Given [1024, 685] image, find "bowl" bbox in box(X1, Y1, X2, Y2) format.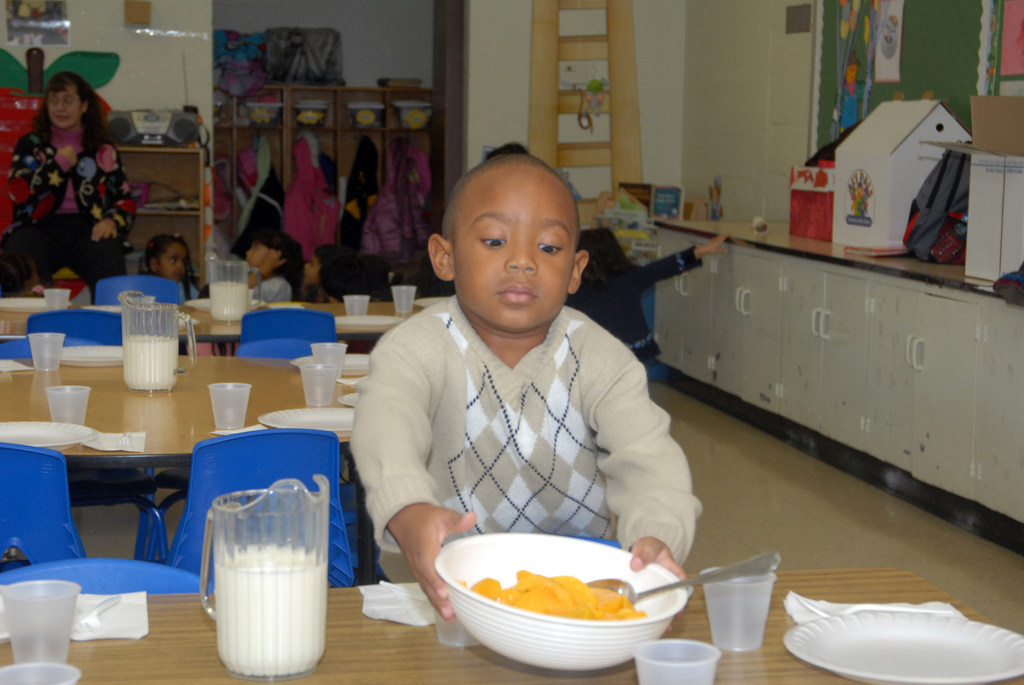
box(431, 527, 685, 672).
